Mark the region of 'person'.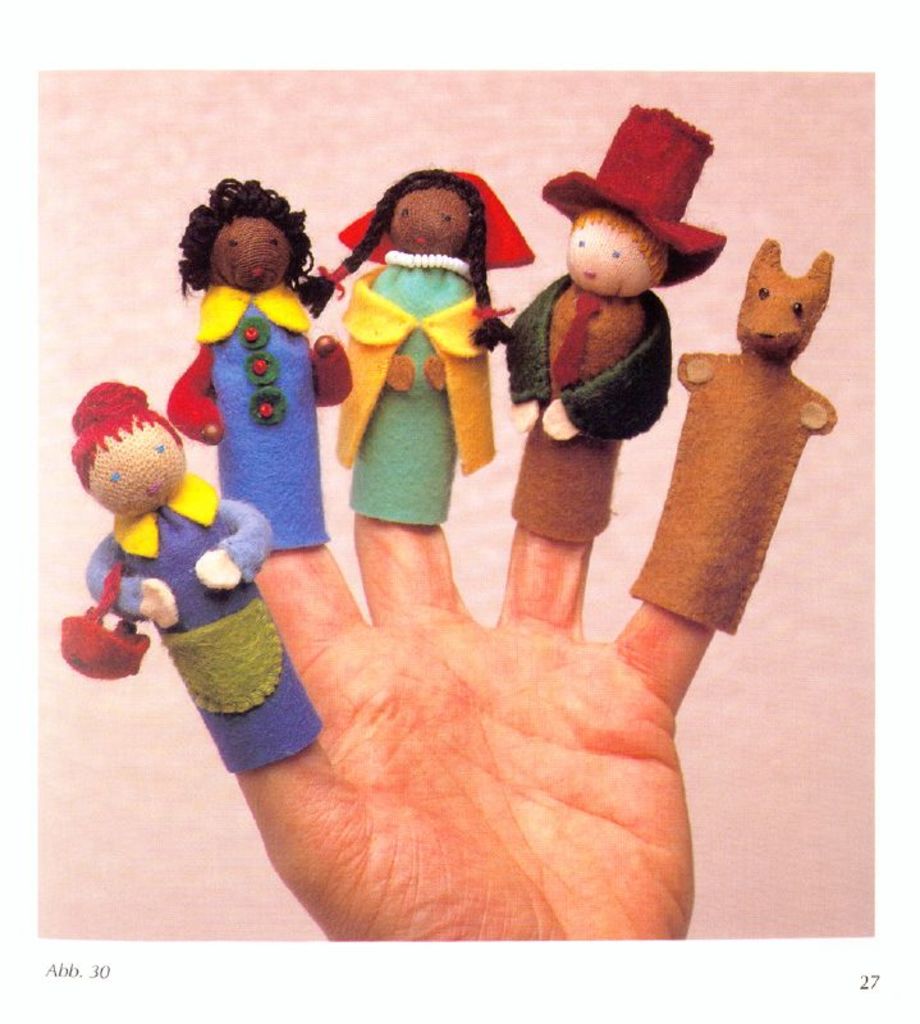
Region: 237/508/715/934.
